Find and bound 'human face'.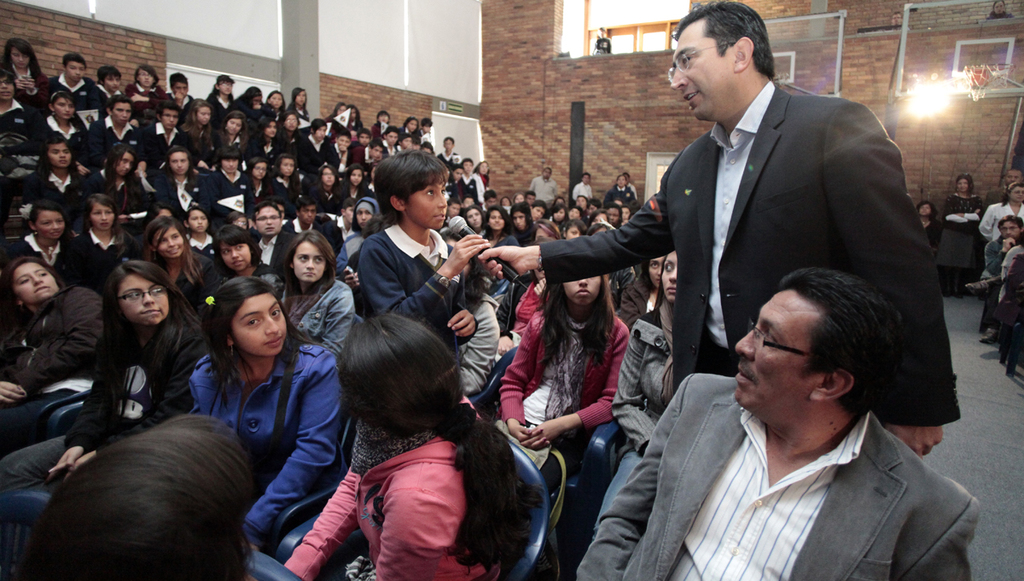
Bound: [733,288,812,407].
